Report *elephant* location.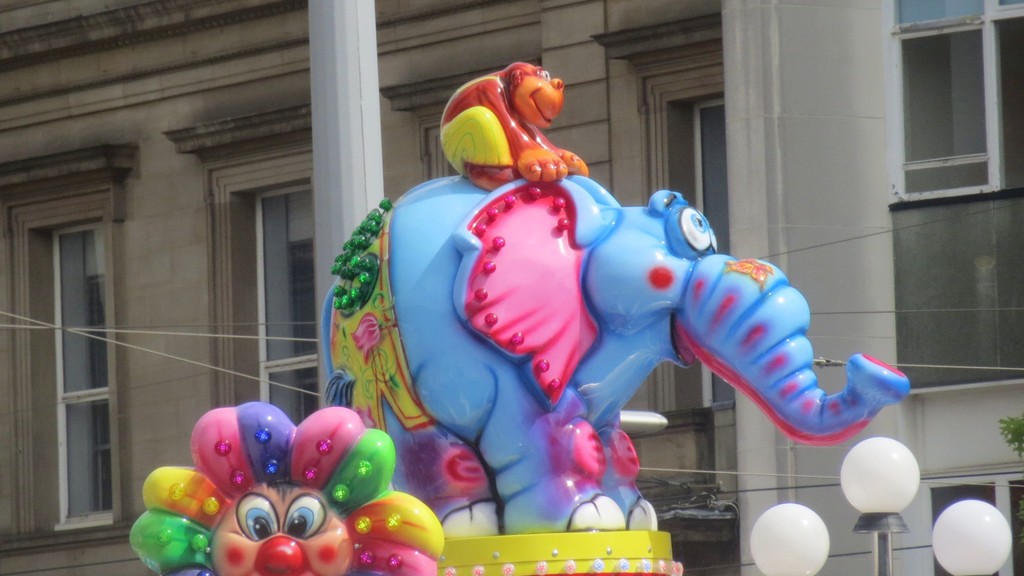
Report: select_region(321, 169, 904, 522).
